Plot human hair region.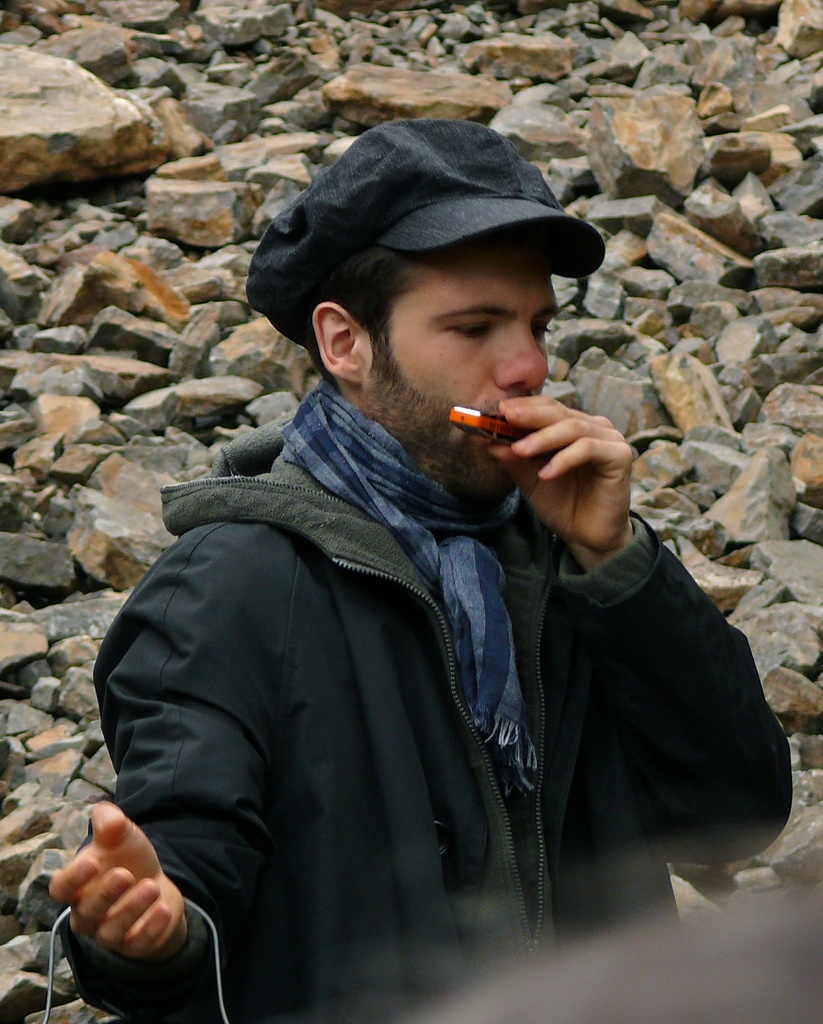
Plotted at locate(303, 259, 411, 365).
